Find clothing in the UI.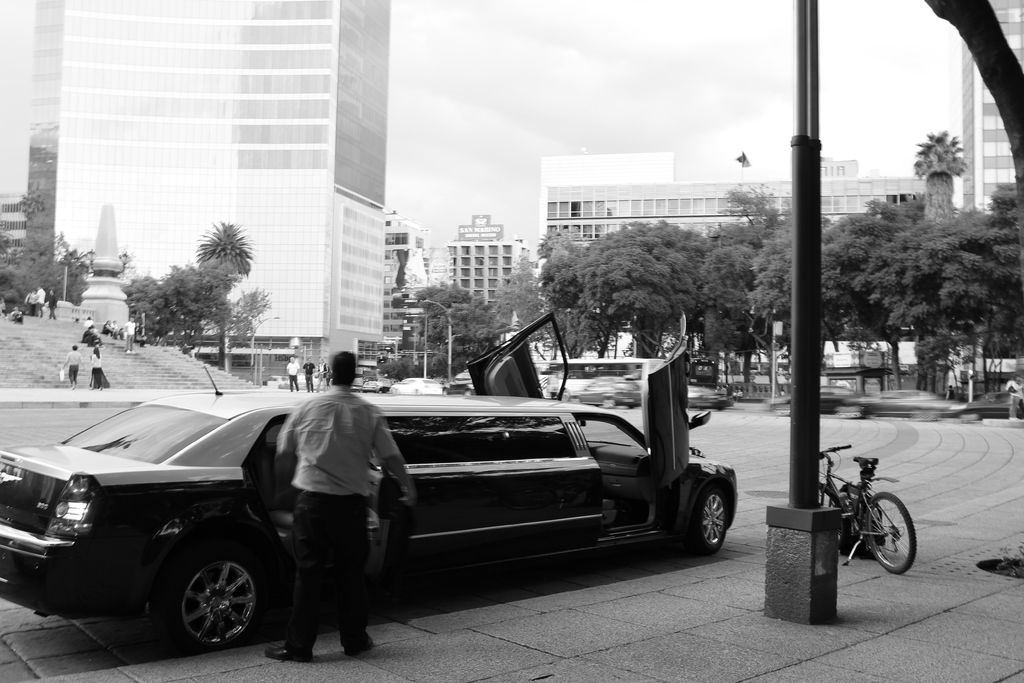
UI element at 60 348 78 379.
